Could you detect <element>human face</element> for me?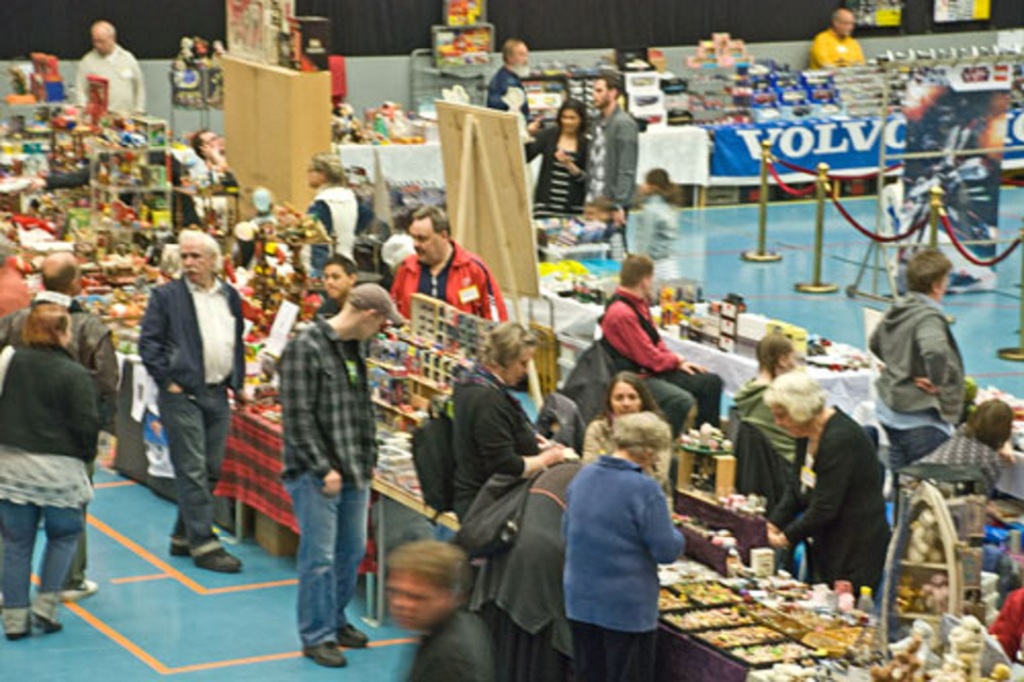
Detection result: box=[559, 109, 576, 134].
